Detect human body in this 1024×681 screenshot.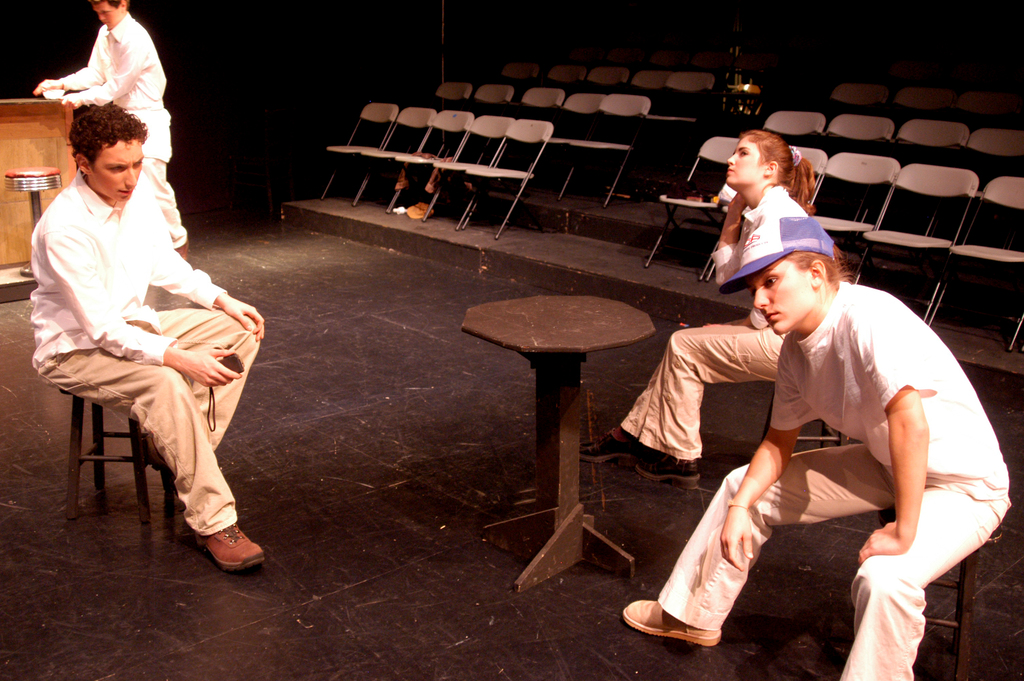
Detection: rect(573, 129, 815, 488).
